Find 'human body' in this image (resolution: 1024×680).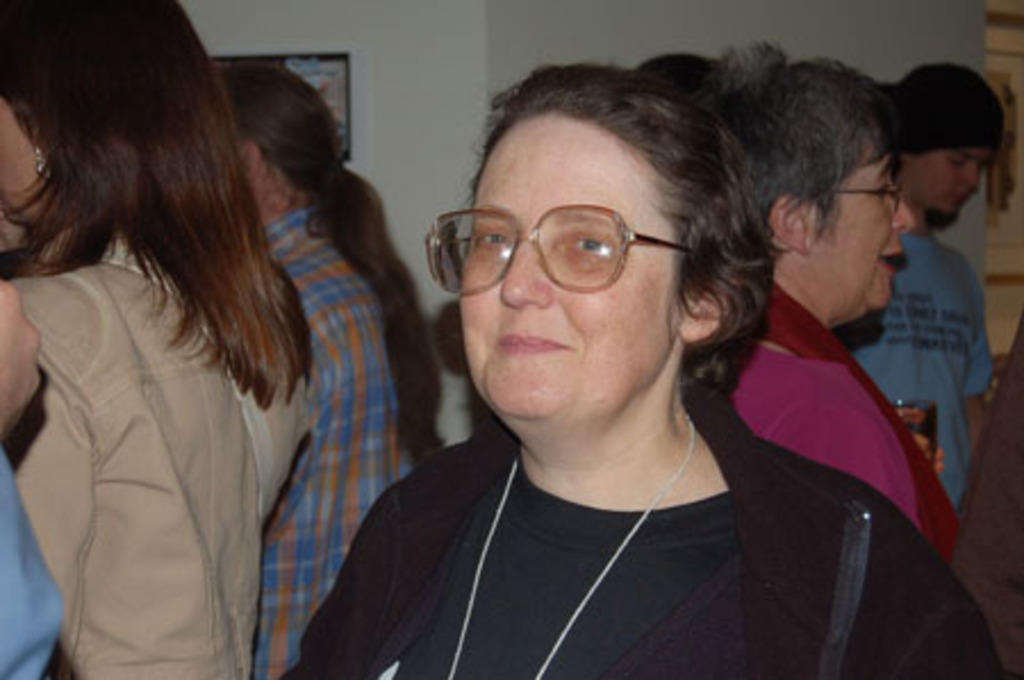
<bbox>234, 196, 426, 678</bbox>.
